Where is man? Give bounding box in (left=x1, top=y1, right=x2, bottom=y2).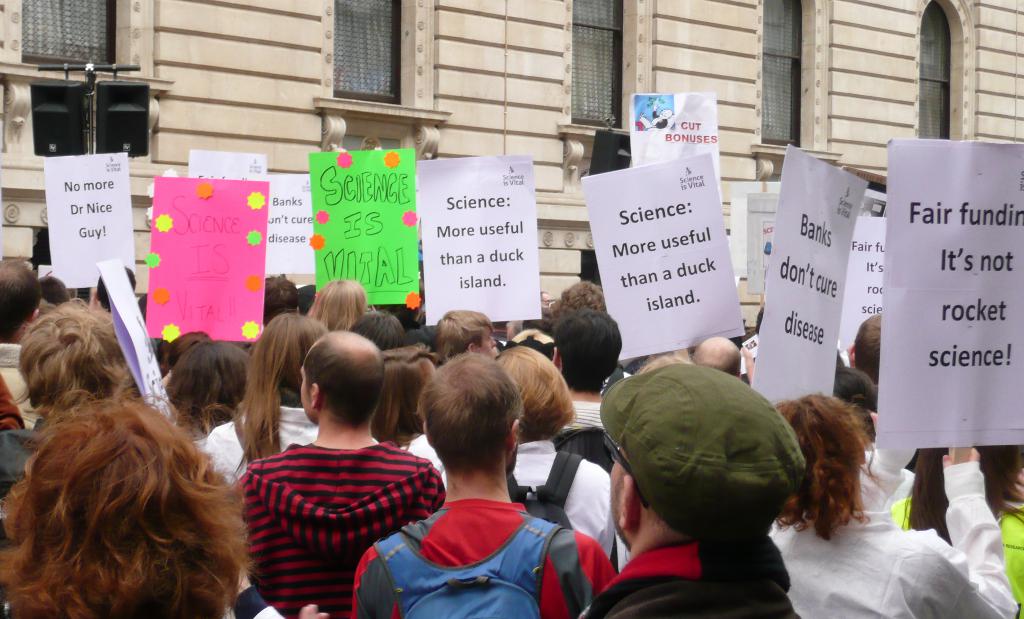
(left=504, top=342, right=616, bottom=558).
